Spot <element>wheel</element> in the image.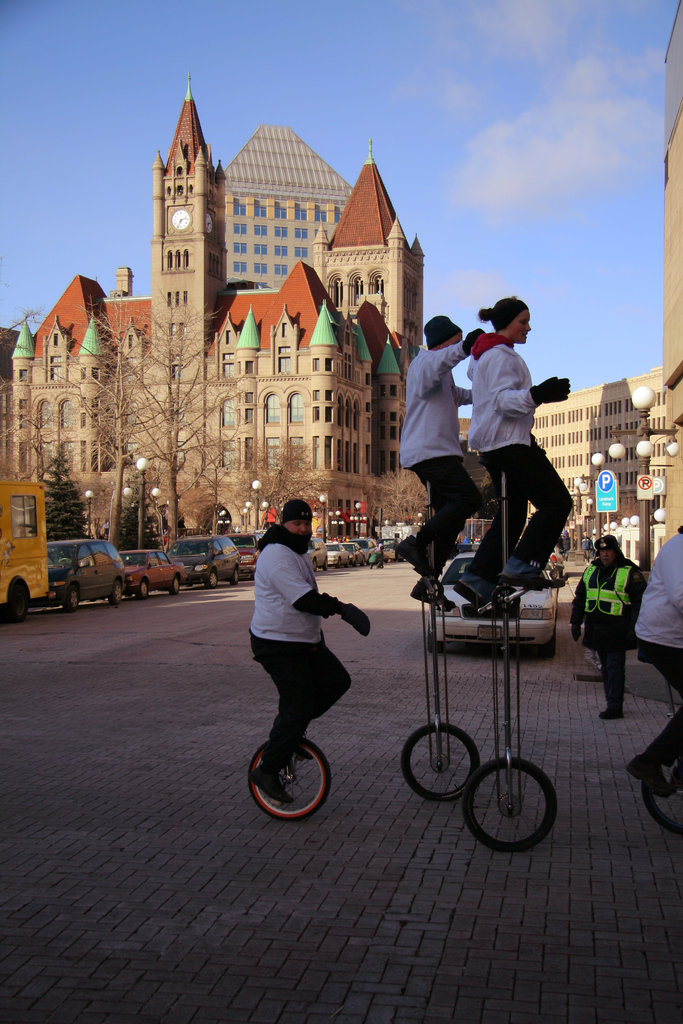
<element>wheel</element> found at [left=138, top=579, right=150, bottom=598].
